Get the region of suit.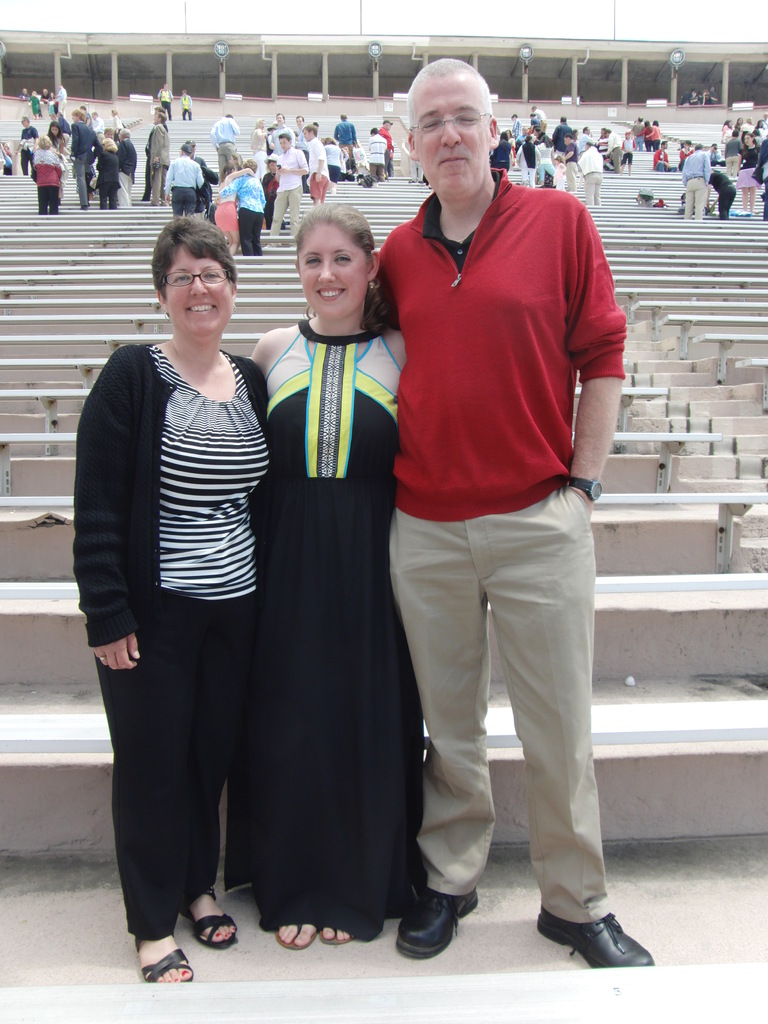
x1=75 y1=250 x2=289 y2=984.
